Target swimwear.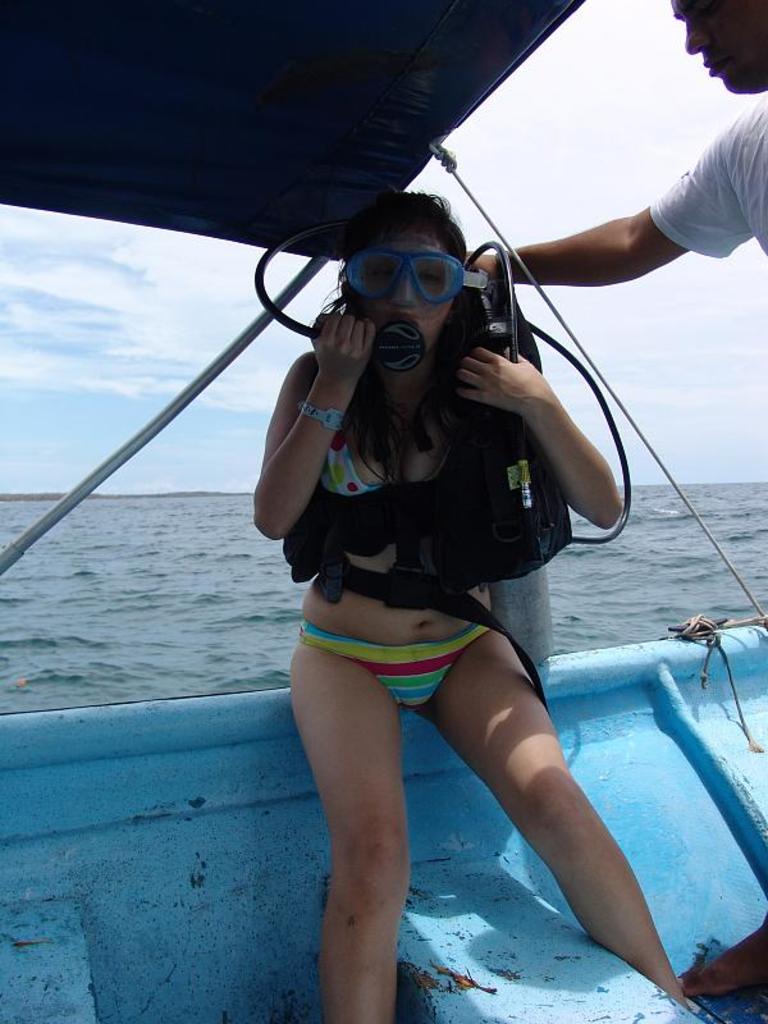
Target region: bbox=(317, 436, 379, 499).
